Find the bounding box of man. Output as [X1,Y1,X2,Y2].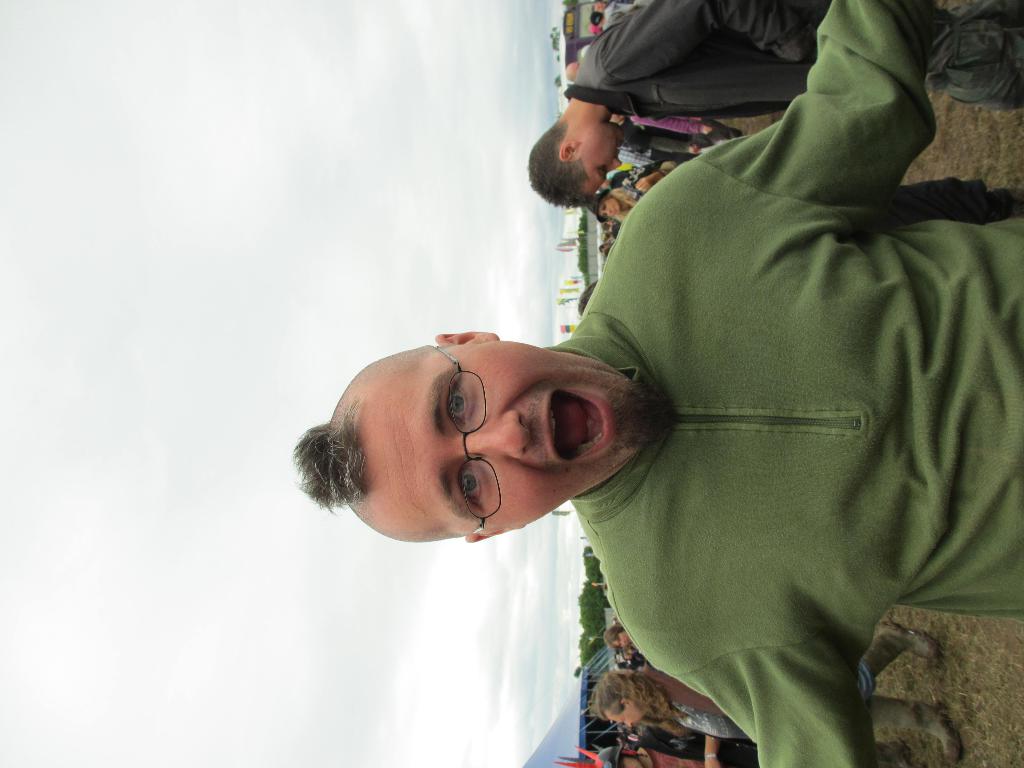
[595,620,965,767].
